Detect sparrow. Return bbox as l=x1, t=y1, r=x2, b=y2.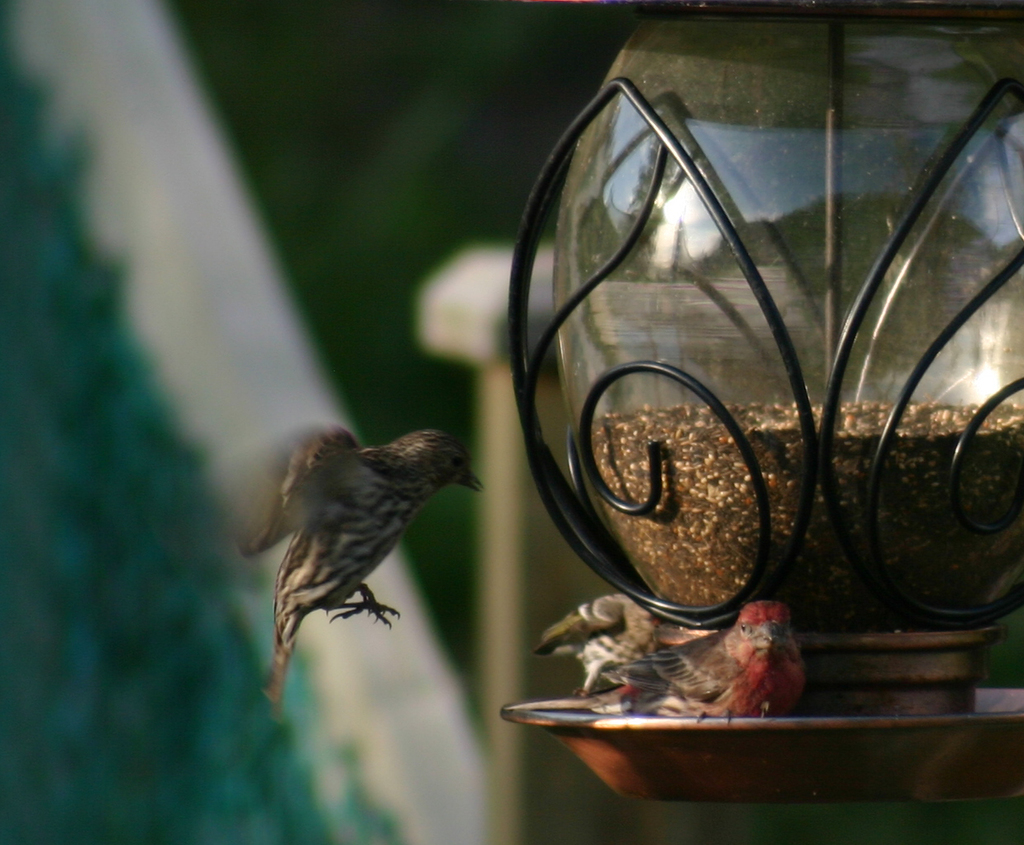
l=537, t=597, r=673, b=699.
